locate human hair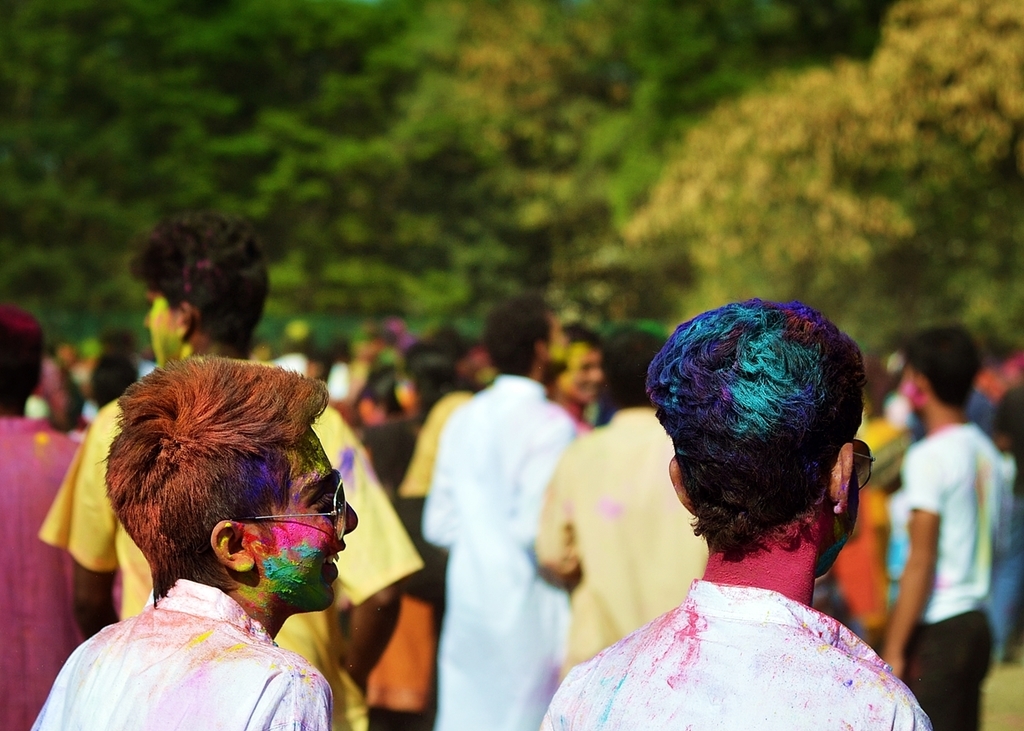
[x1=92, y1=351, x2=137, y2=412]
